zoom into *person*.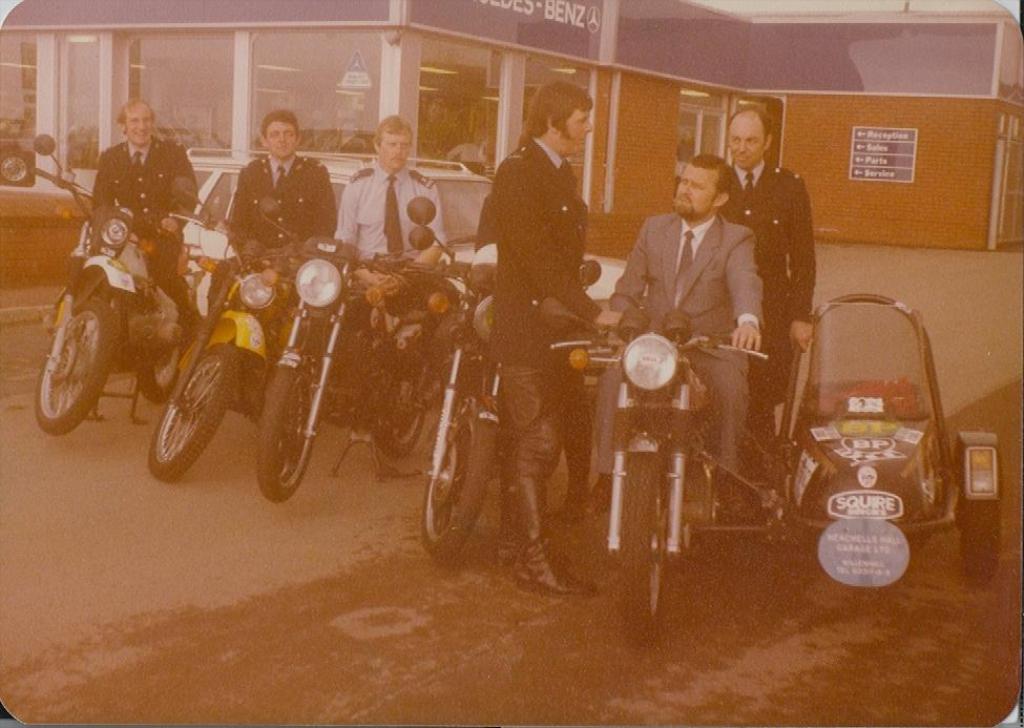
Zoom target: (x1=226, y1=97, x2=332, y2=275).
